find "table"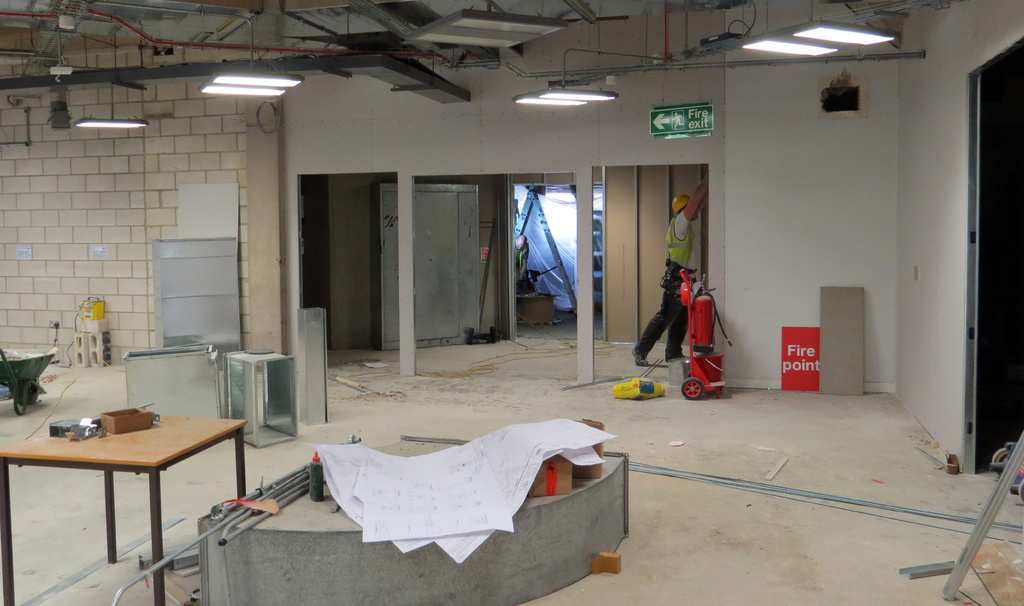
0 400 246 605
